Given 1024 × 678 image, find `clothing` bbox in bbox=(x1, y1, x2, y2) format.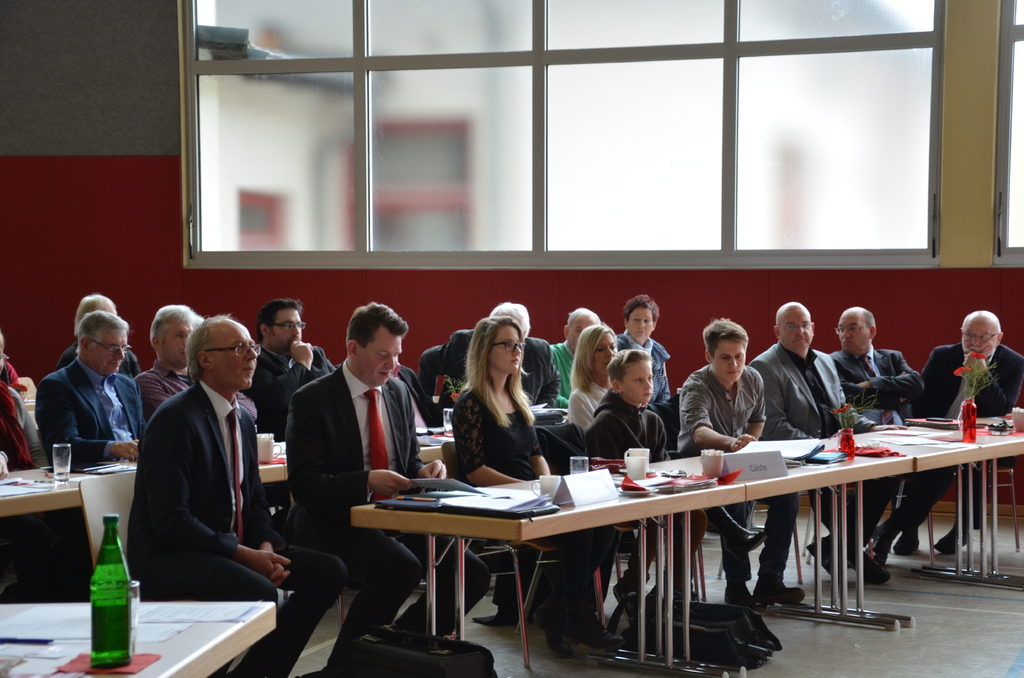
bbox=(129, 359, 204, 430).
